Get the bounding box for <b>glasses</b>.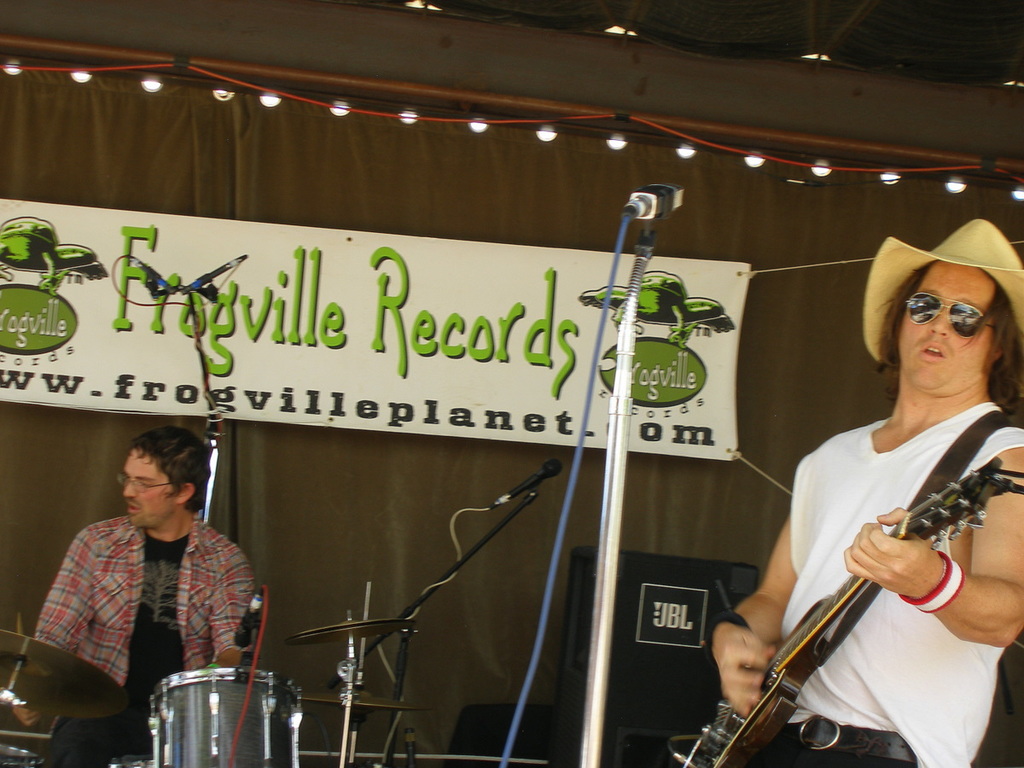
[116,474,176,497].
